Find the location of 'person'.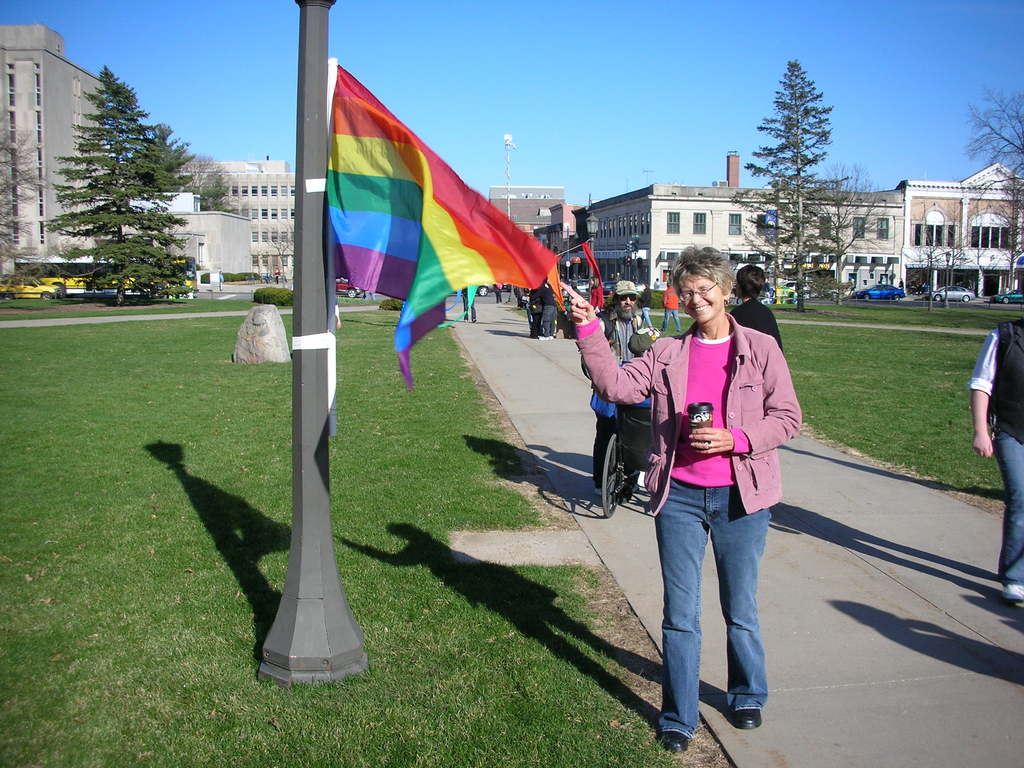
Location: [971, 309, 1023, 600].
